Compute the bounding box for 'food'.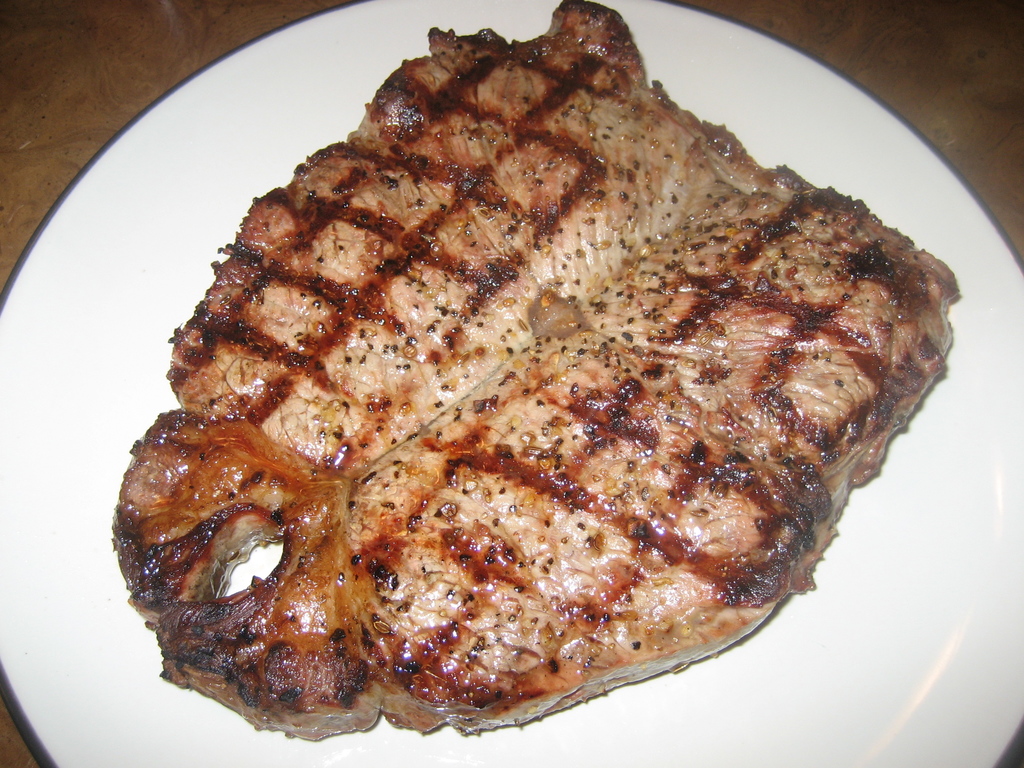
(125,47,938,743).
